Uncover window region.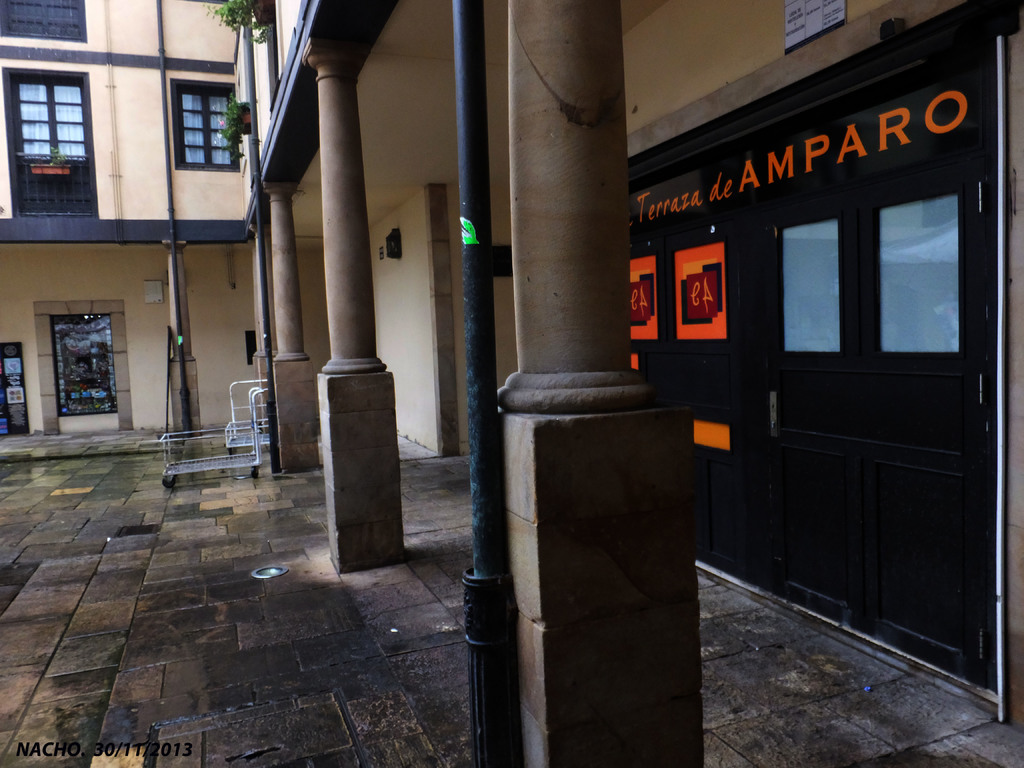
Uncovered: 54/316/119/421.
